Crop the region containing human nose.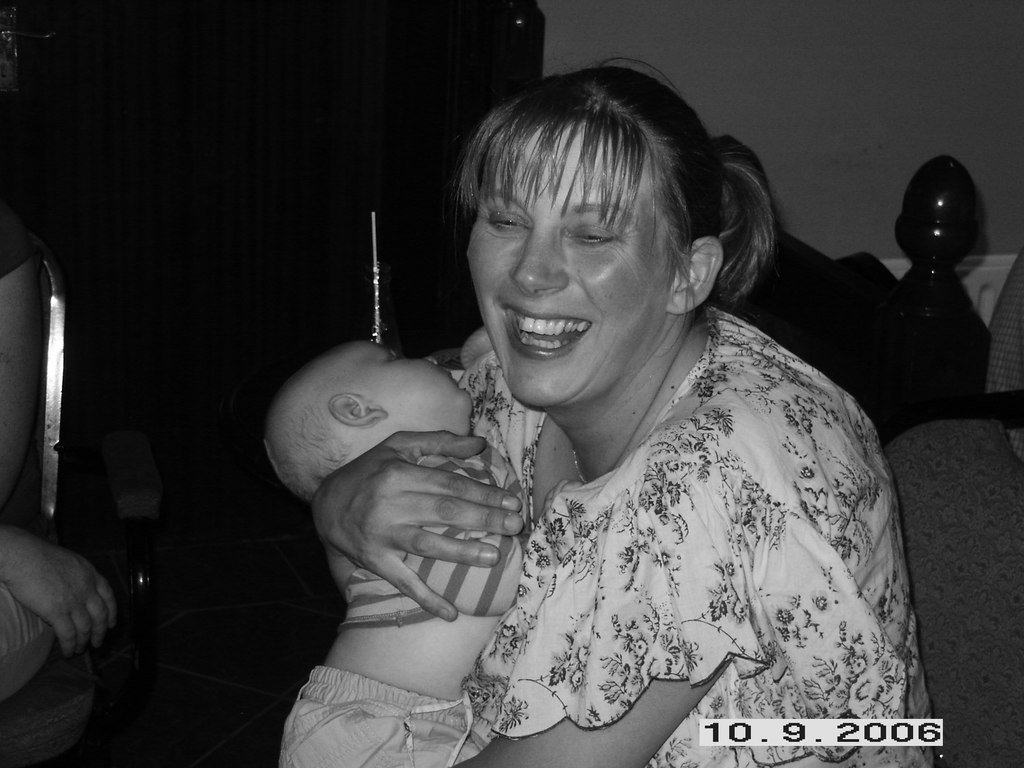
Crop region: BBox(507, 216, 578, 304).
